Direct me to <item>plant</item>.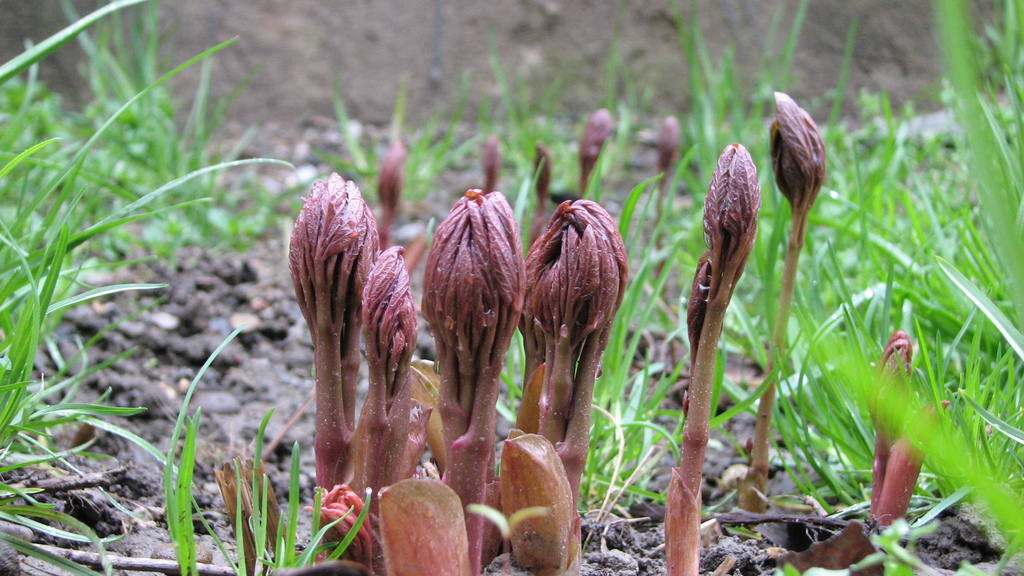
Direction: l=488, t=41, r=640, b=198.
